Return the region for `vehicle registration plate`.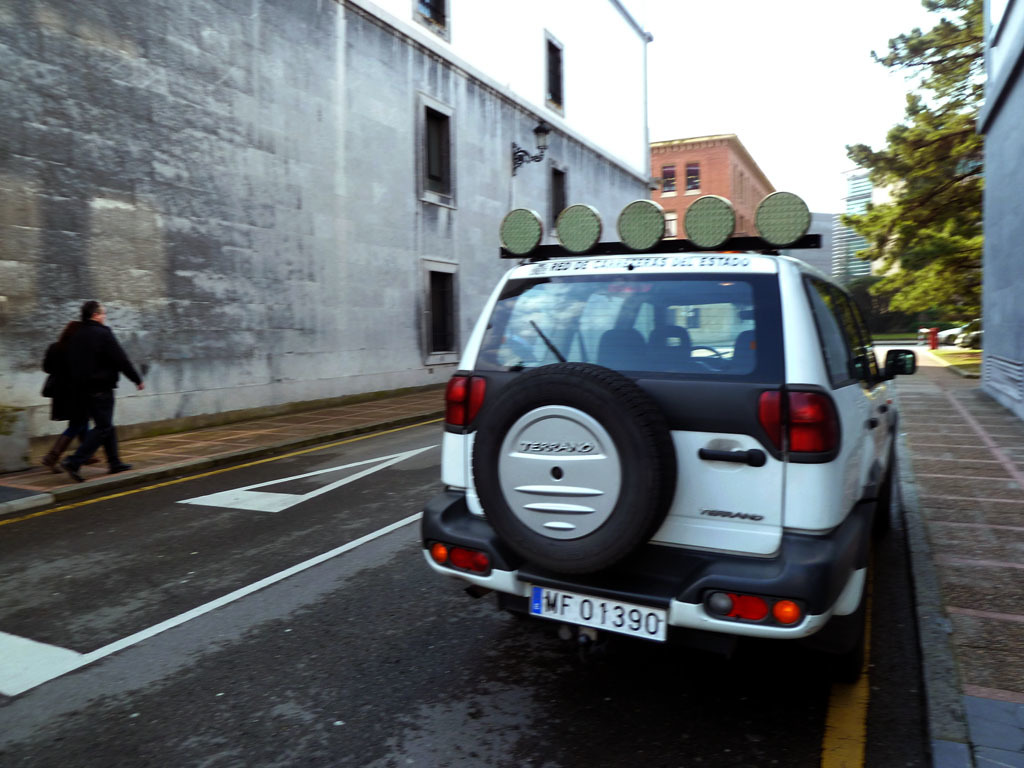
[526,586,670,643].
